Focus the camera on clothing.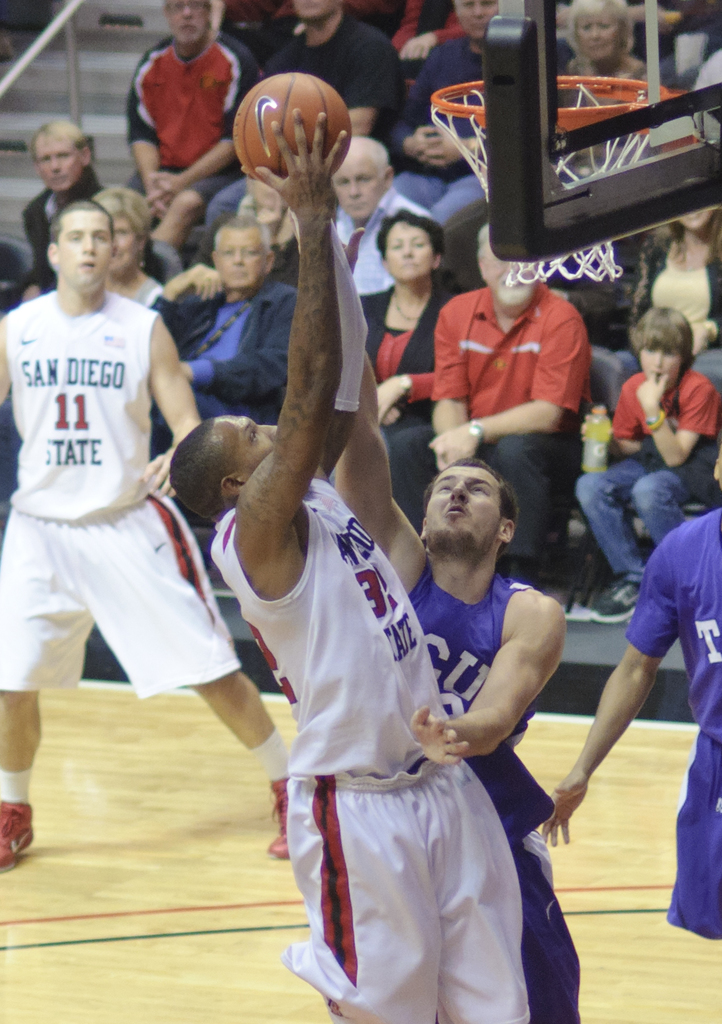
Focus region: [28,171,117,302].
